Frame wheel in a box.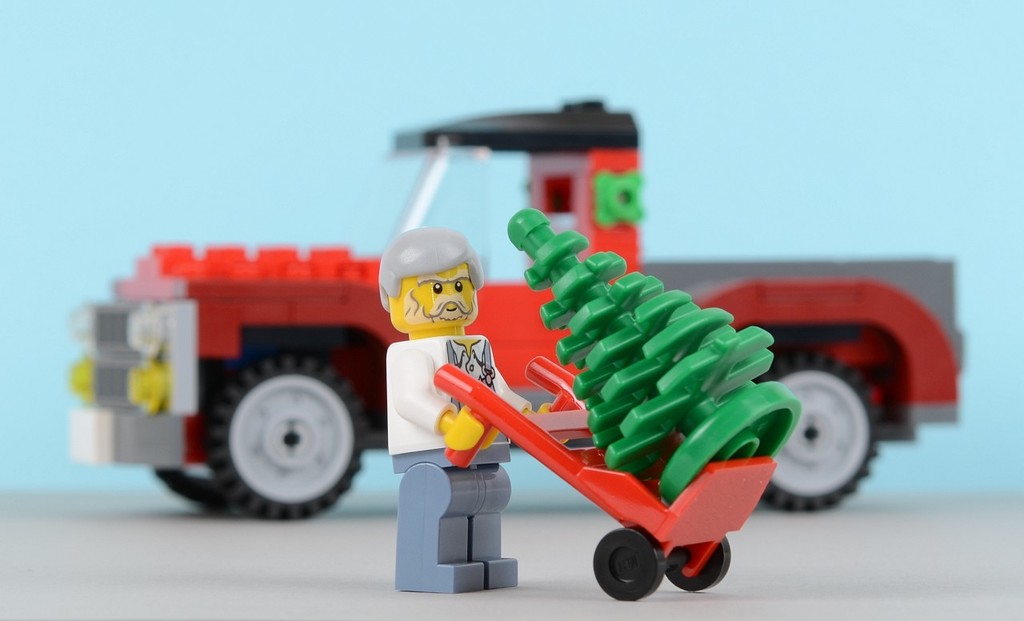
Rect(192, 358, 356, 514).
